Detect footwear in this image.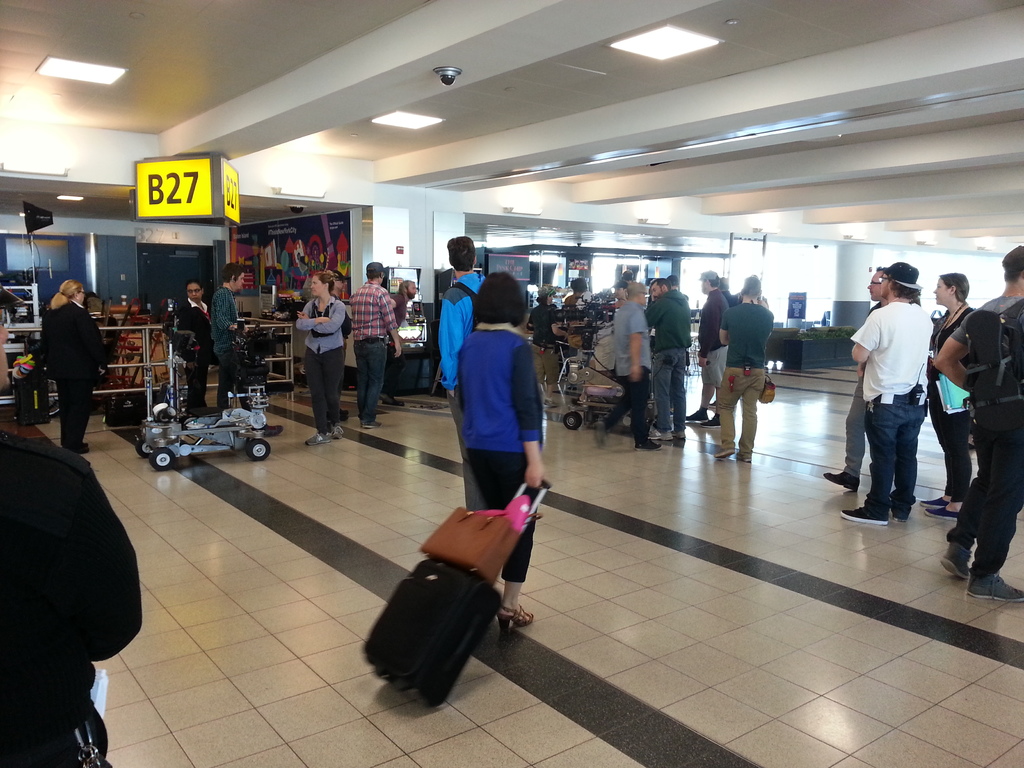
Detection: detection(327, 424, 346, 442).
